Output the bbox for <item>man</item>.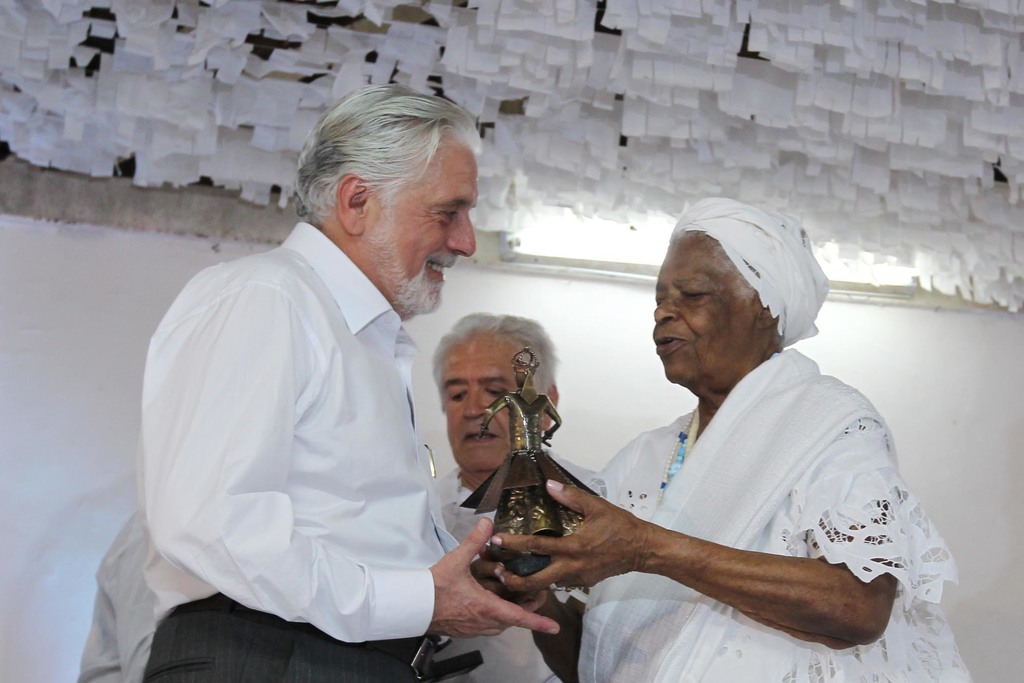
(x1=134, y1=101, x2=517, y2=672).
